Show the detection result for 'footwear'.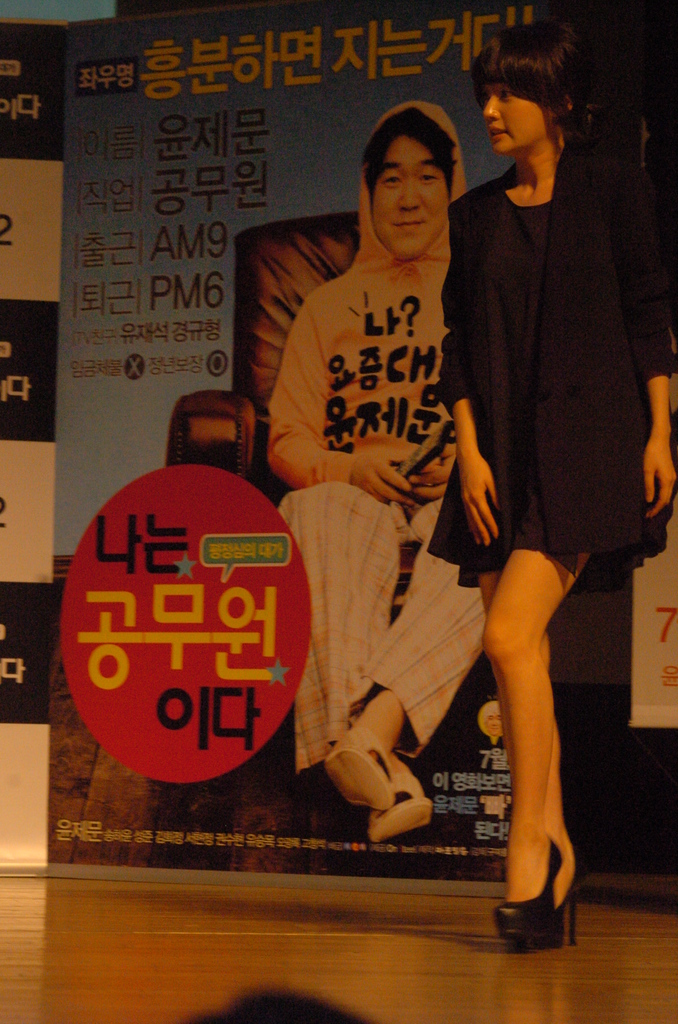
select_region(325, 723, 447, 836).
